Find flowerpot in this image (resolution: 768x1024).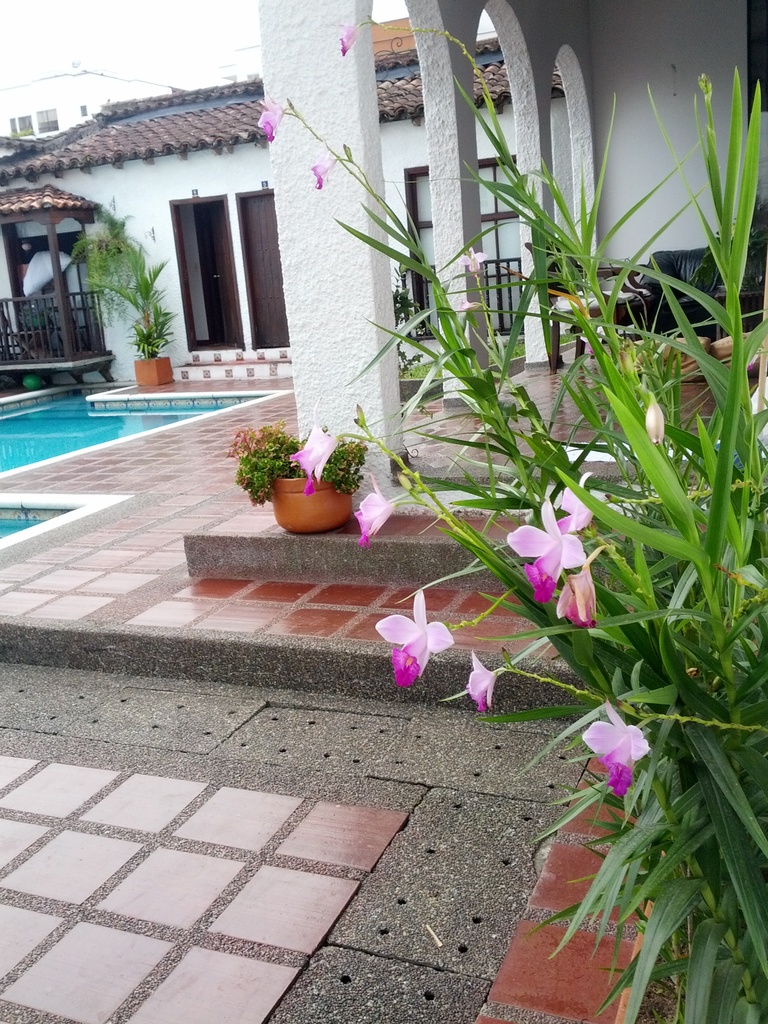
128,356,172,385.
